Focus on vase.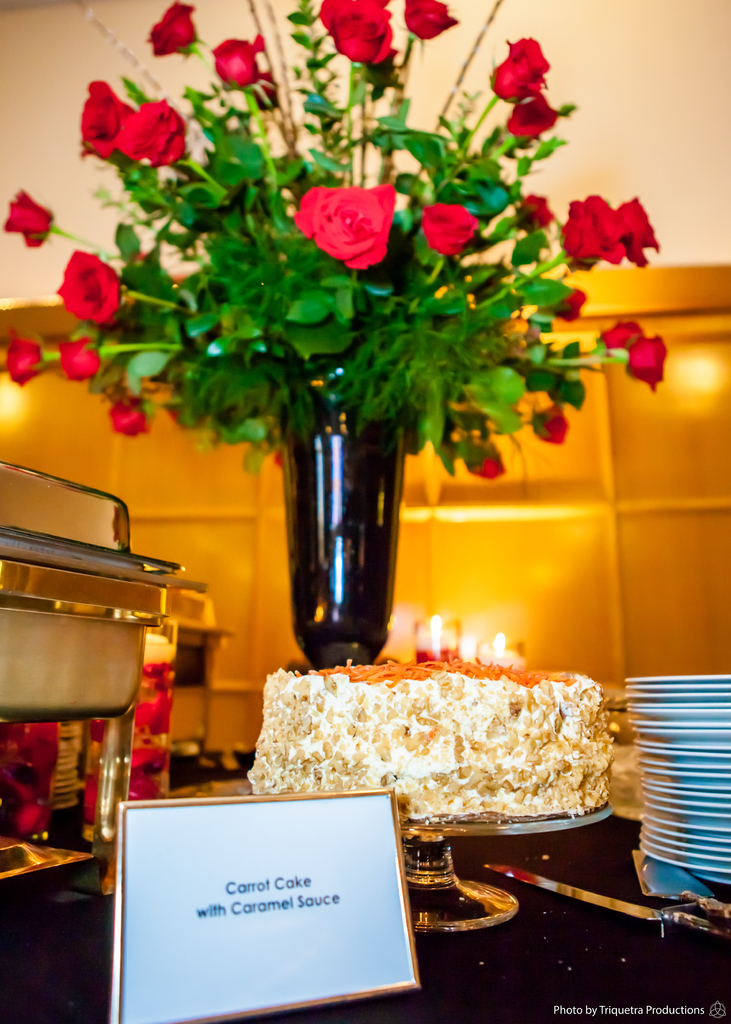
Focused at [left=261, top=340, right=418, bottom=671].
